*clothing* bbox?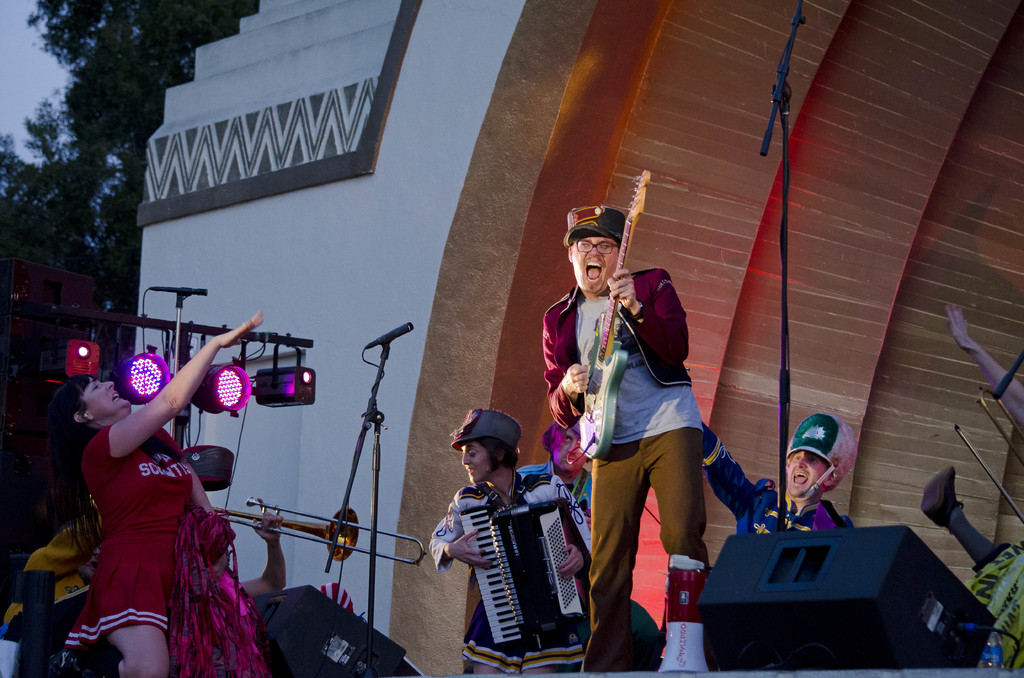
left=540, top=264, right=708, bottom=677
